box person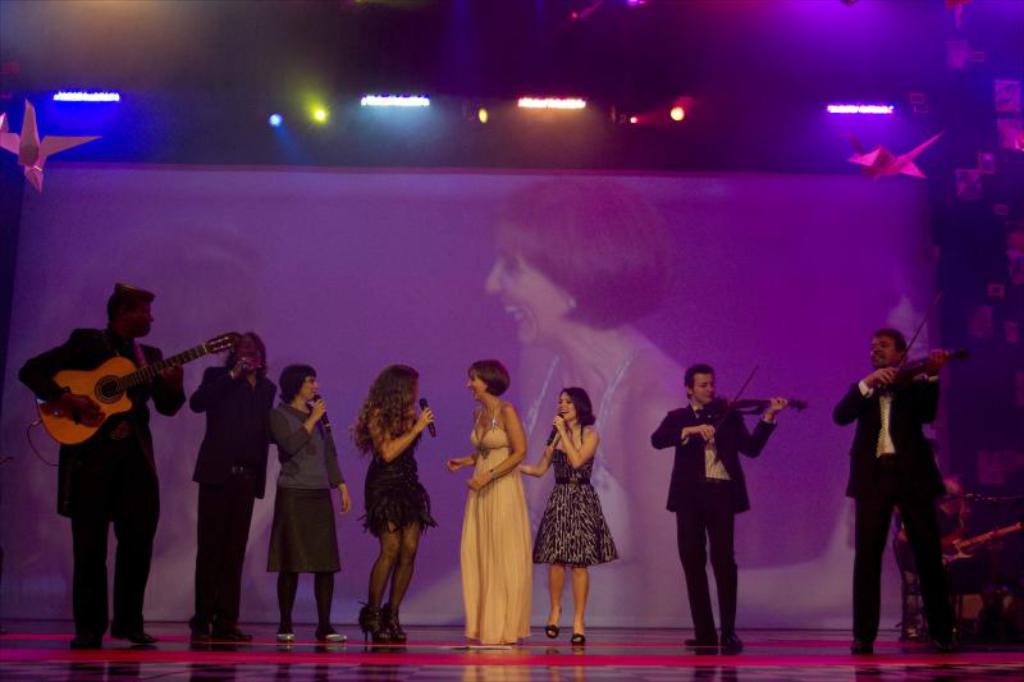
827,326,951,642
